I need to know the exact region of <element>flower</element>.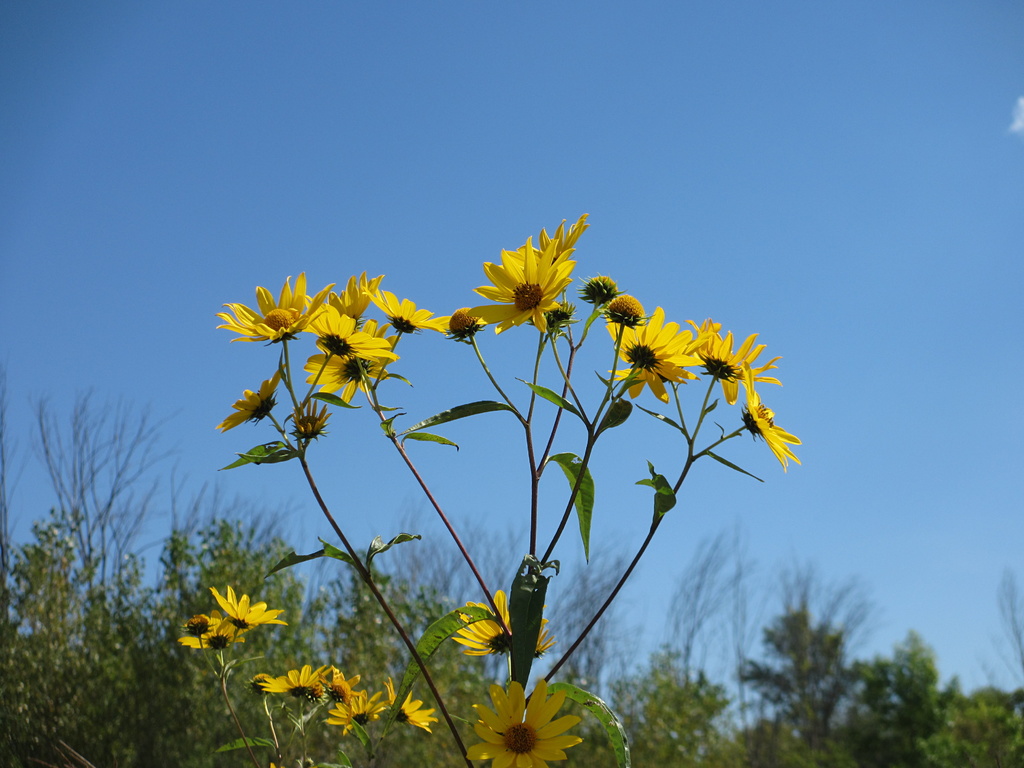
Region: bbox=(214, 277, 337, 343).
